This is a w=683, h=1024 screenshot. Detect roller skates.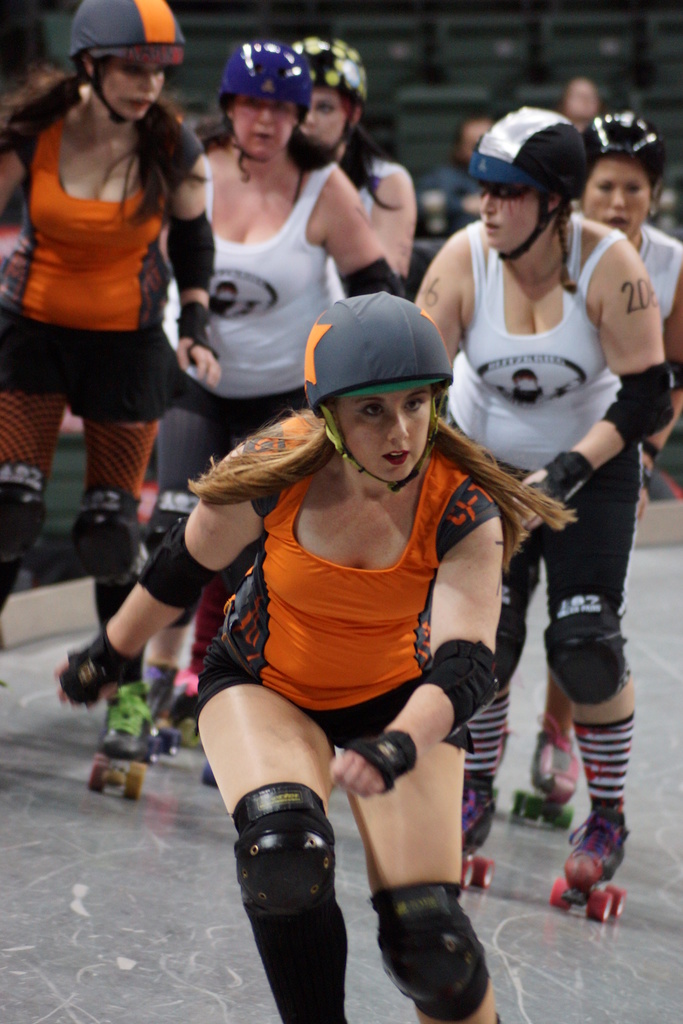
crop(507, 715, 586, 827).
